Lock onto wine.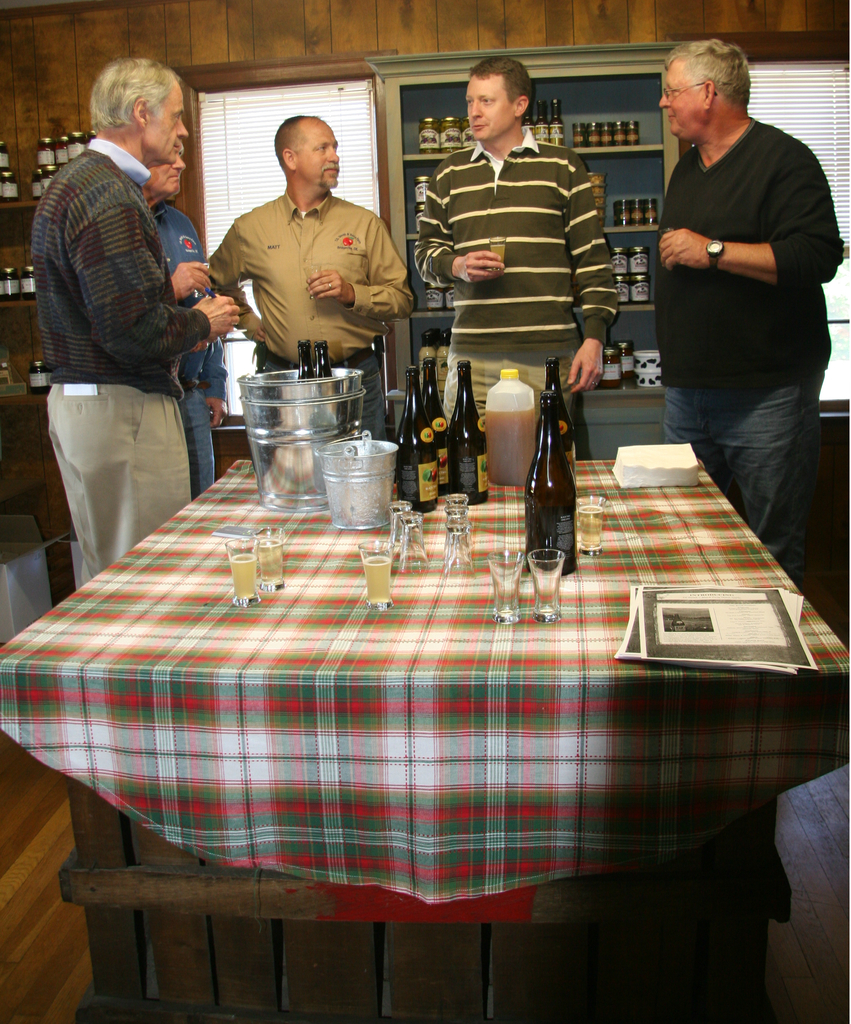
Locked: {"left": 397, "top": 368, "right": 442, "bottom": 511}.
